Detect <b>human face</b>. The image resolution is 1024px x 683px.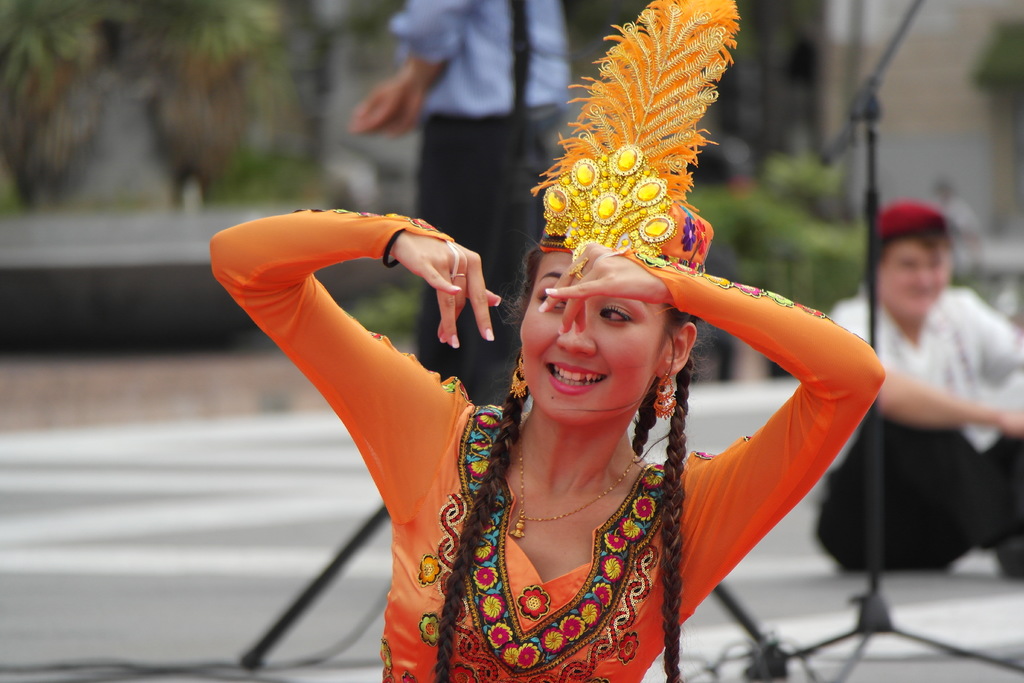
{"left": 518, "top": 254, "right": 670, "bottom": 420}.
